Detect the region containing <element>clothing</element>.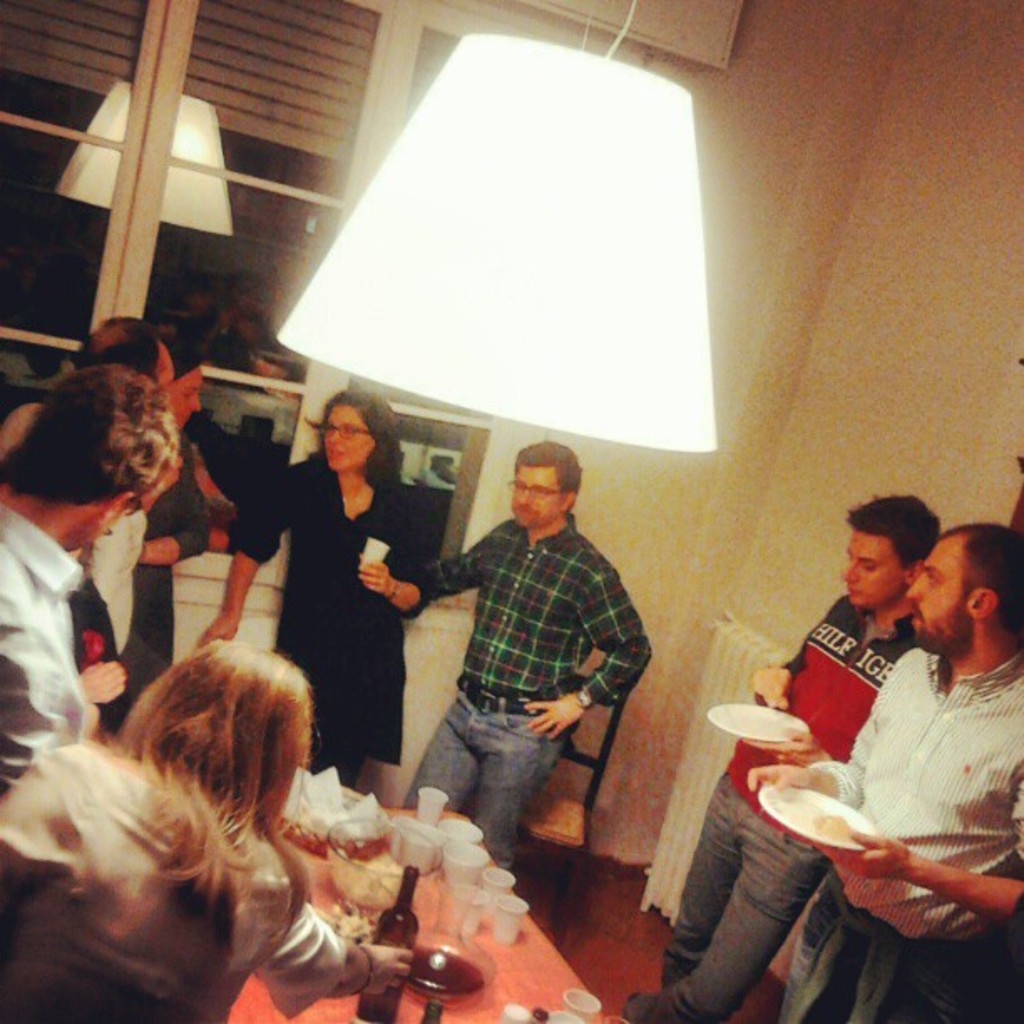
95:435:211:731.
